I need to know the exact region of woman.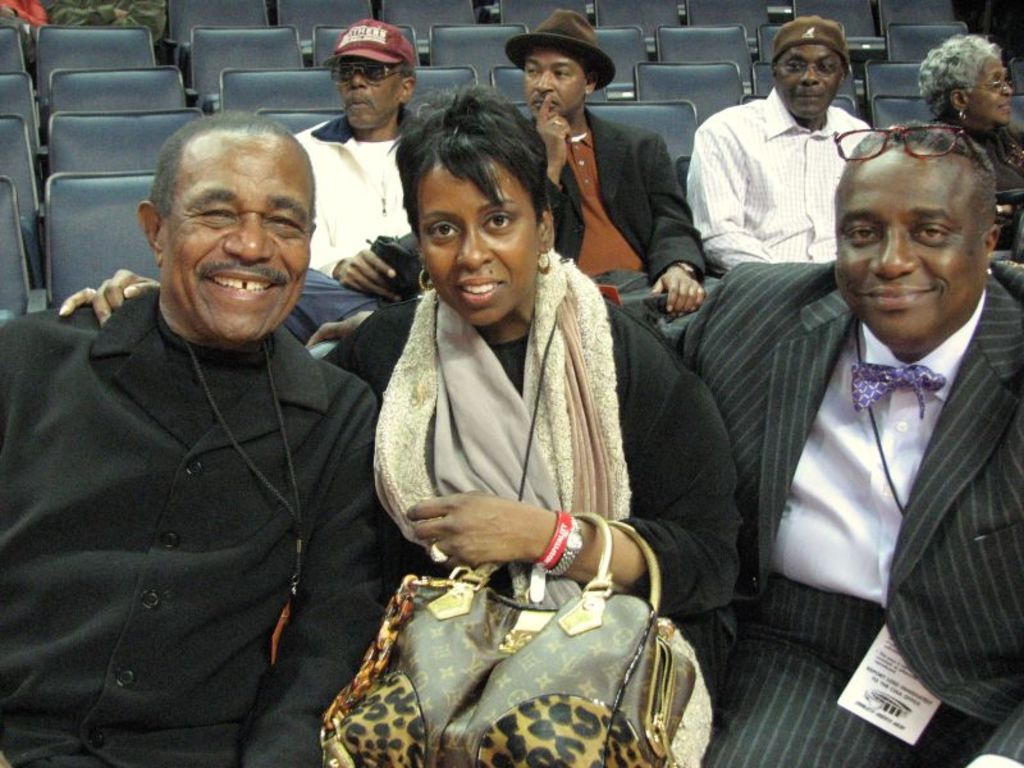
Region: (left=55, top=83, right=748, bottom=767).
